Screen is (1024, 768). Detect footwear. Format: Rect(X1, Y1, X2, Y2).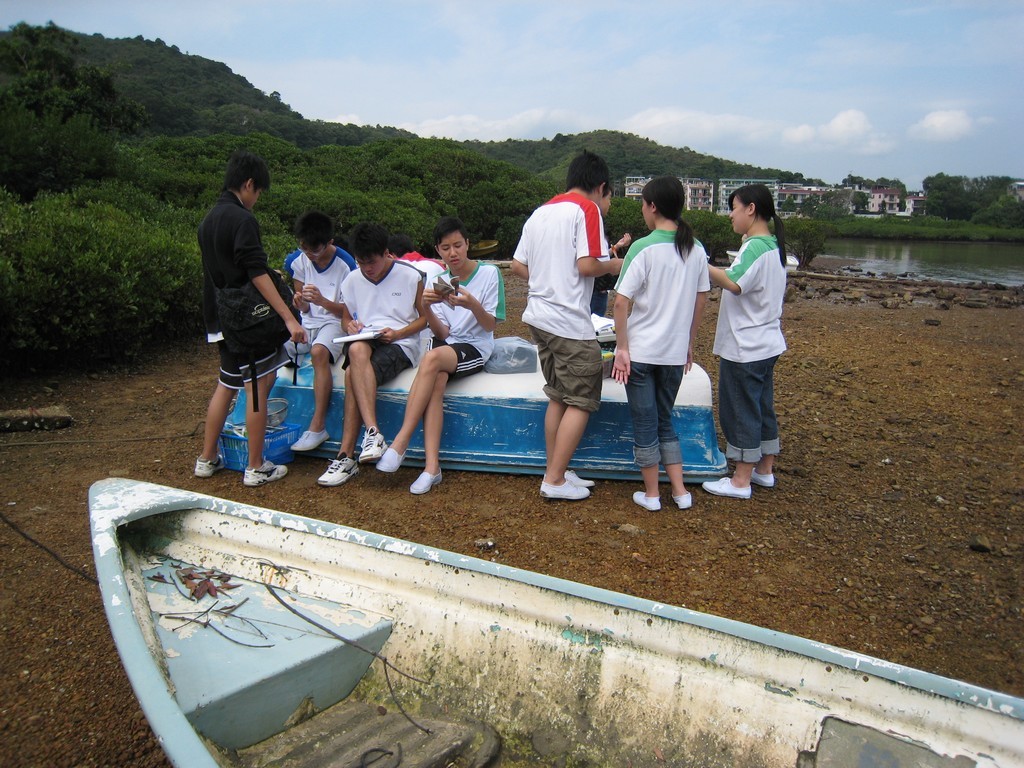
Rect(407, 470, 446, 497).
